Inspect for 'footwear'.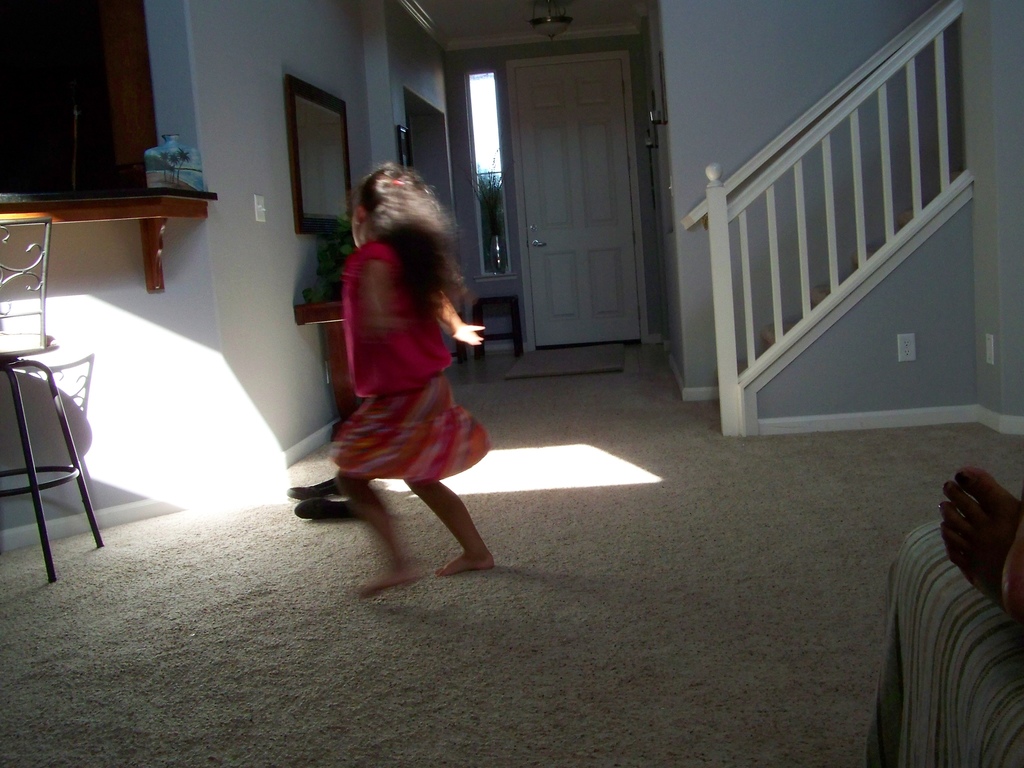
Inspection: box(288, 499, 365, 522).
